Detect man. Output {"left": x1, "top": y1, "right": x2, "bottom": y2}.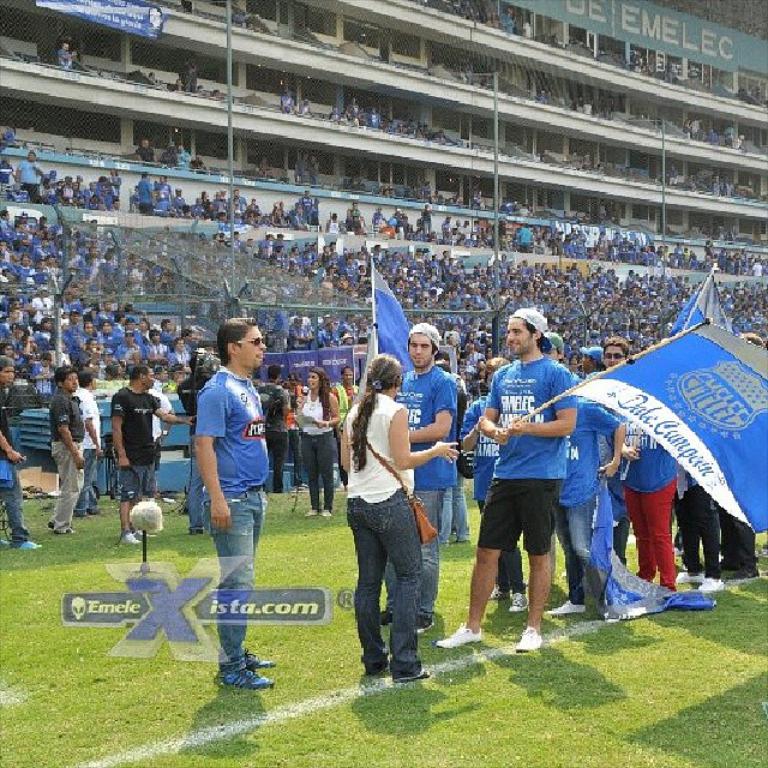
{"left": 294, "top": 152, "right": 316, "bottom": 179}.
